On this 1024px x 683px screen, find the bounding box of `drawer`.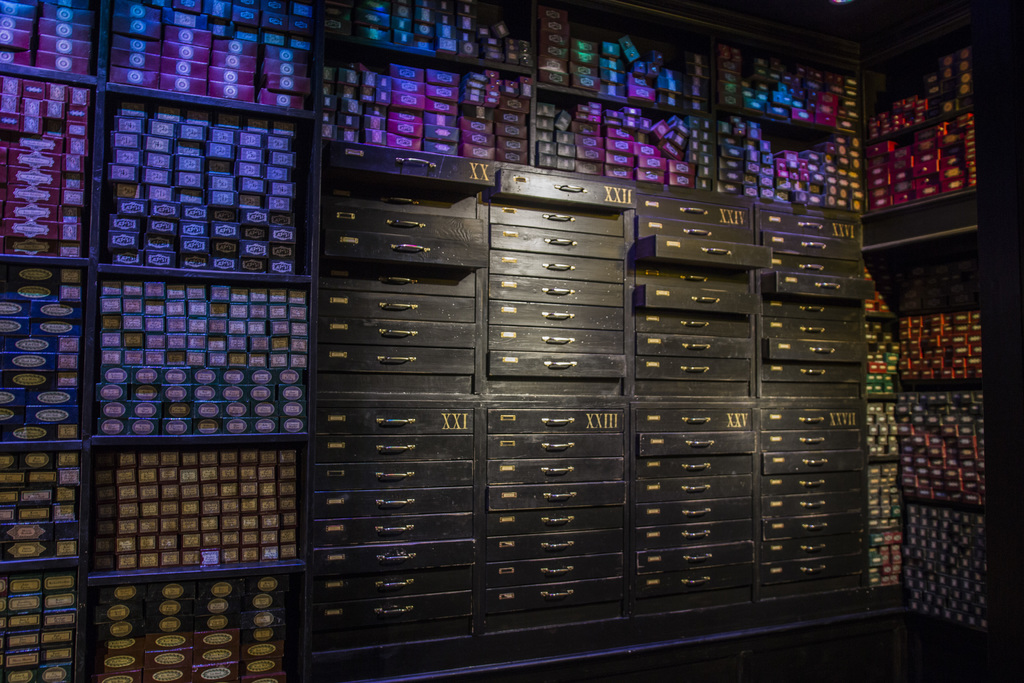
Bounding box: box(635, 222, 754, 245).
